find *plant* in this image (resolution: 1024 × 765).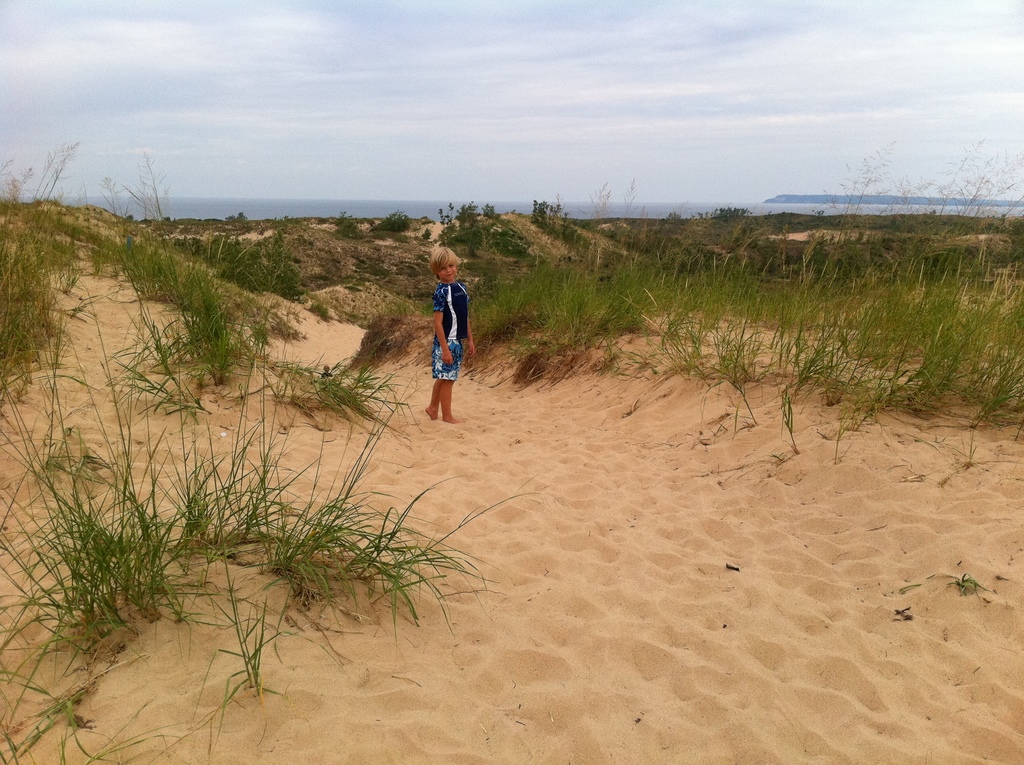
x1=377, y1=206, x2=409, y2=234.
